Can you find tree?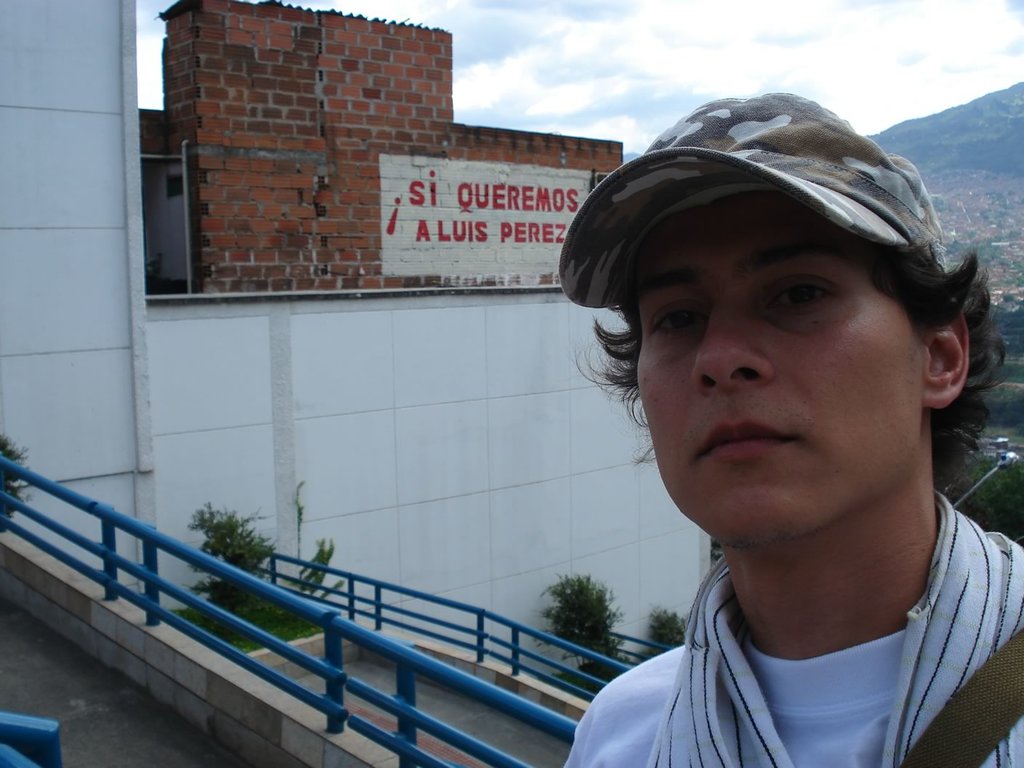
Yes, bounding box: bbox=[647, 599, 689, 660].
